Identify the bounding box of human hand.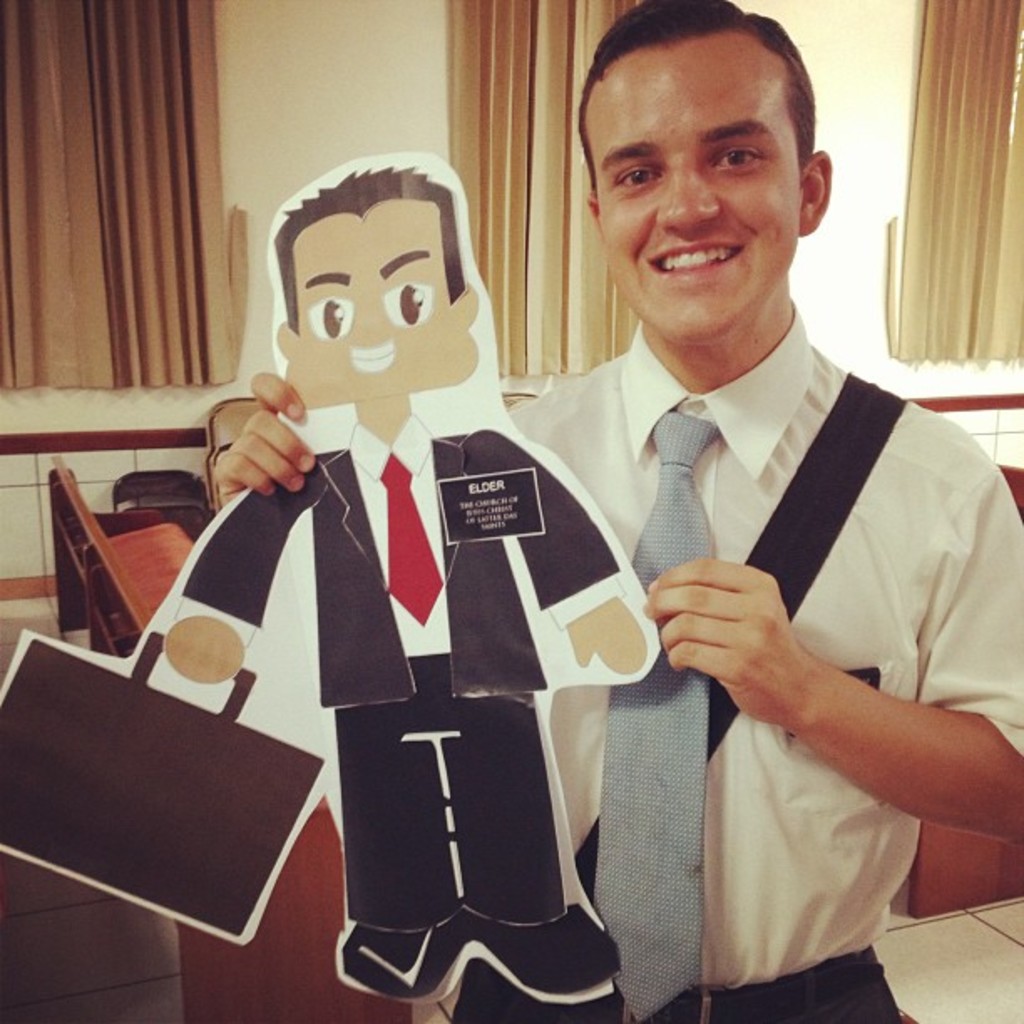
(left=214, top=366, right=328, bottom=499).
